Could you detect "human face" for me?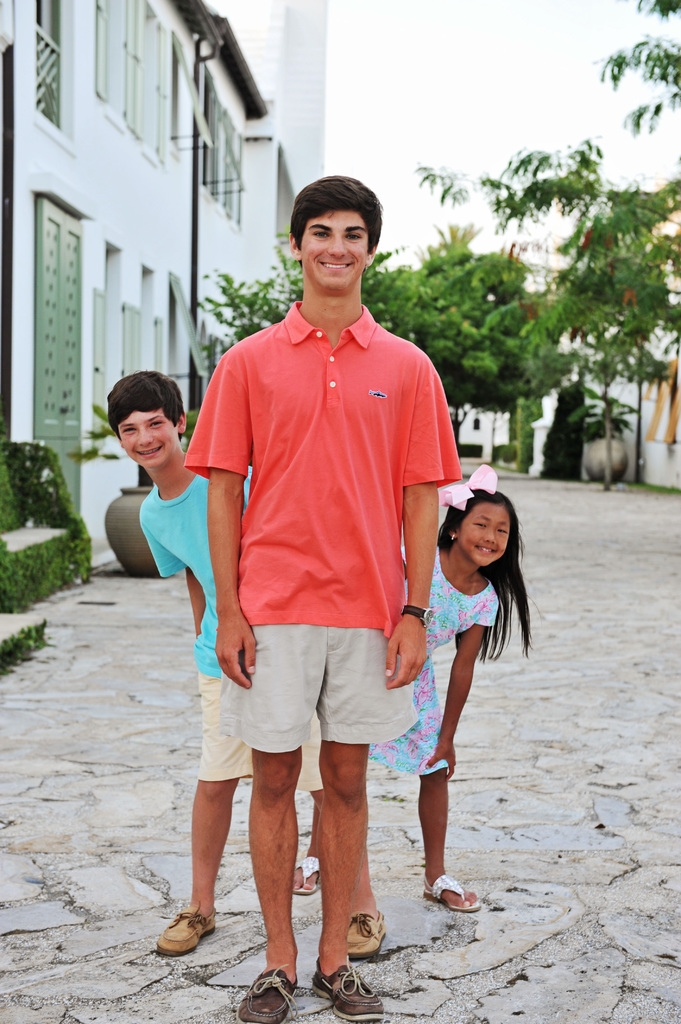
Detection result: locate(457, 504, 506, 569).
